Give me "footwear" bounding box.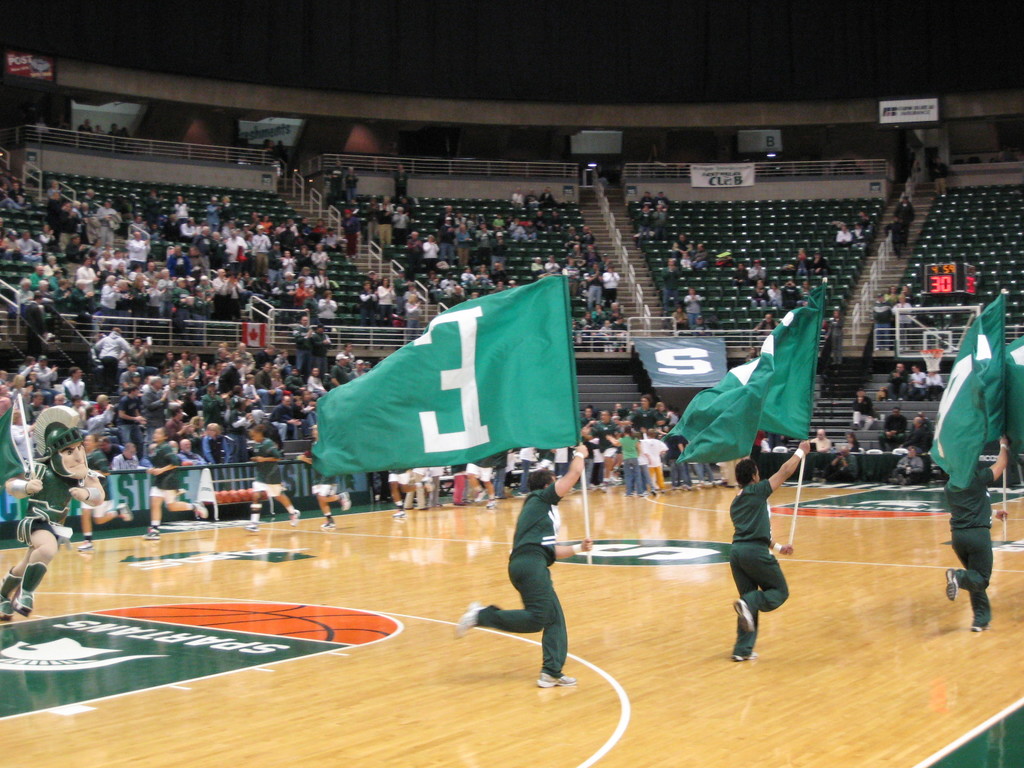
Rect(542, 671, 574, 687).
